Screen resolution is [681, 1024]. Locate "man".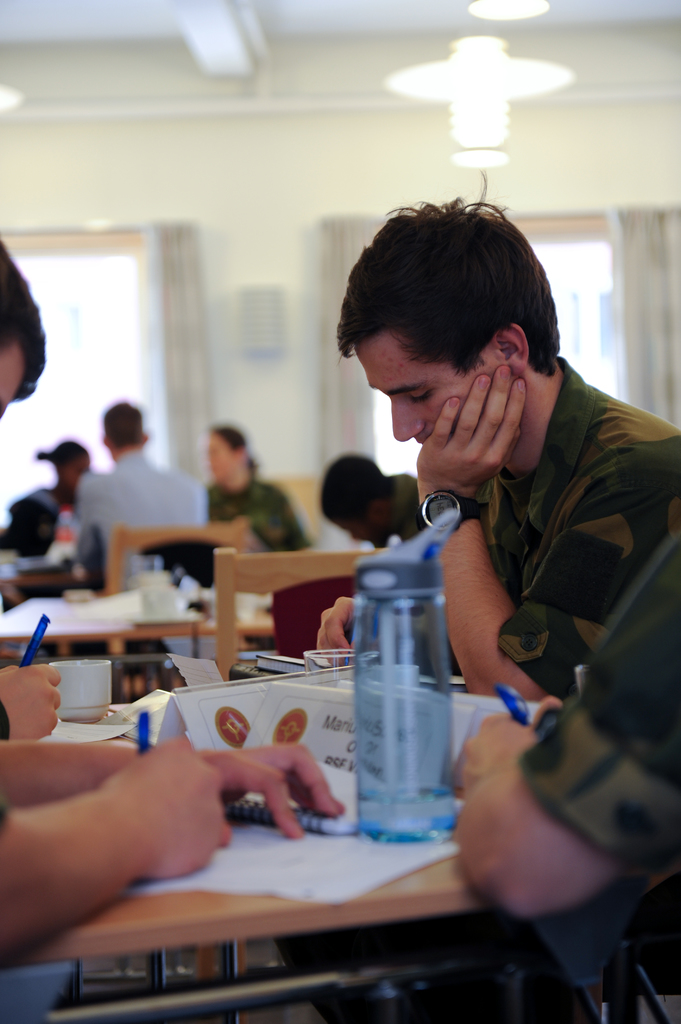
l=270, t=198, r=674, b=823.
